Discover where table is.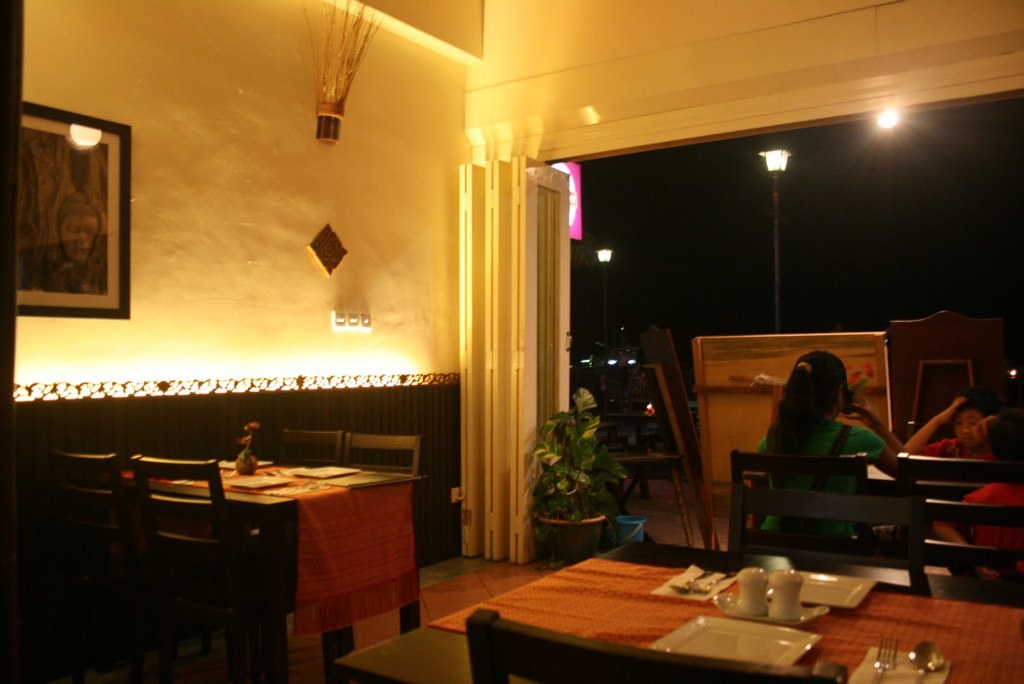
Discovered at Rect(339, 530, 1023, 683).
